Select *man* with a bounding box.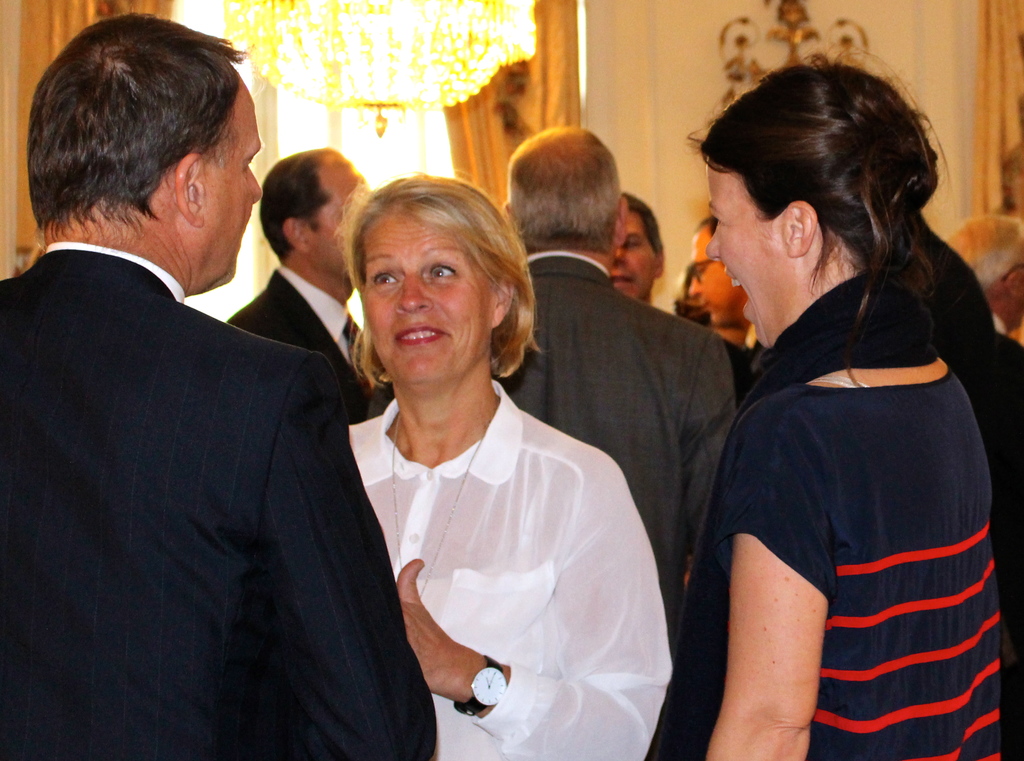
l=501, t=123, r=740, b=646.
